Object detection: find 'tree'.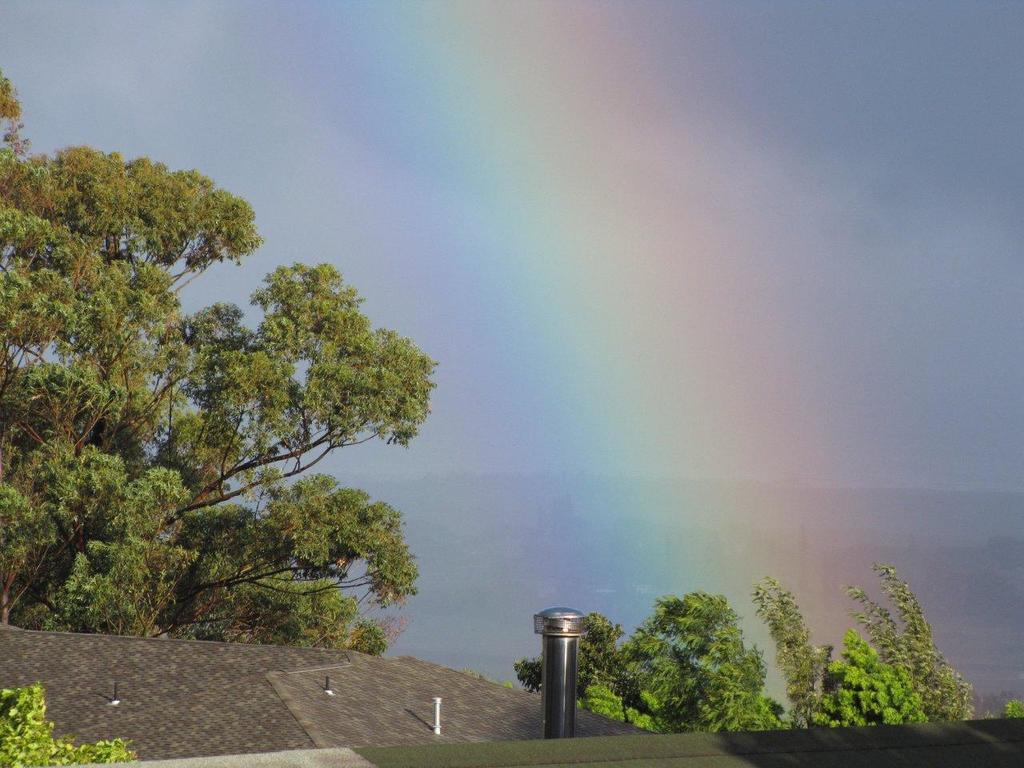
locate(570, 592, 788, 735).
